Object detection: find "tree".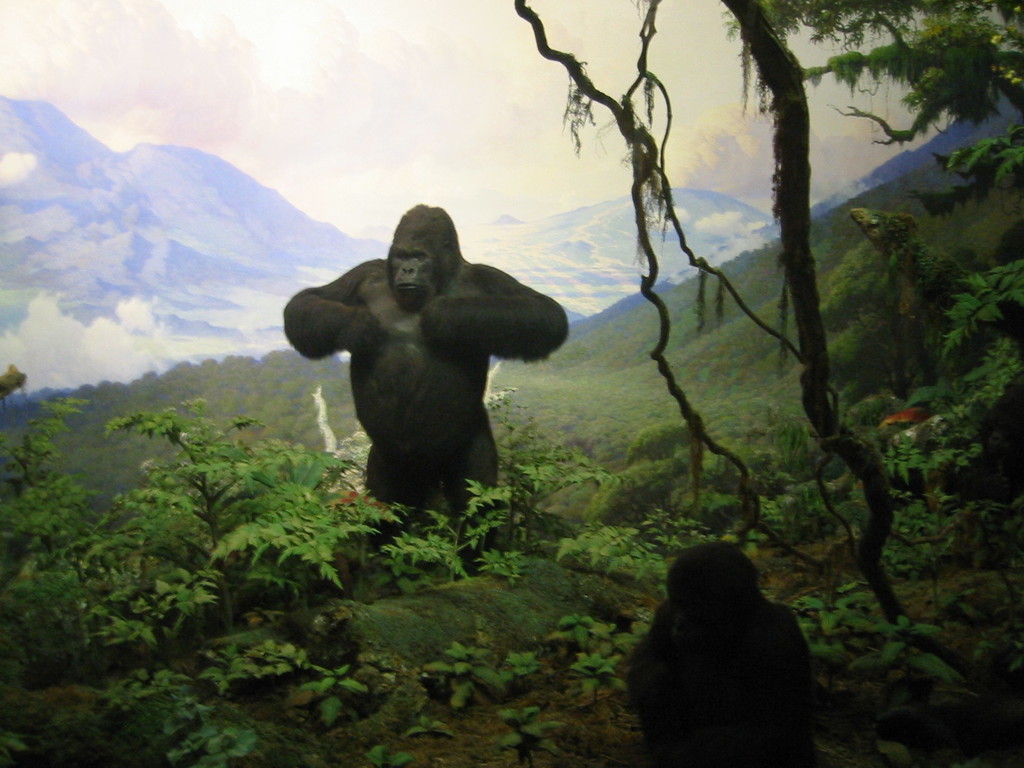
x1=516 y1=0 x2=1023 y2=642.
